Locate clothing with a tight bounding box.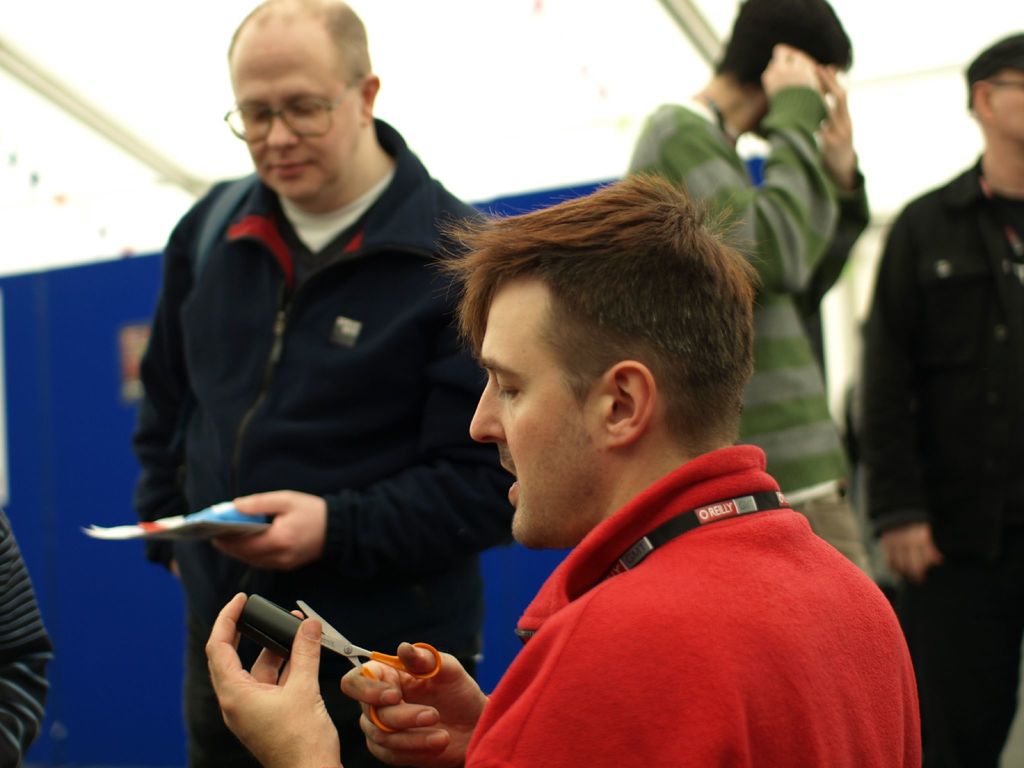
bbox=(614, 83, 861, 579).
